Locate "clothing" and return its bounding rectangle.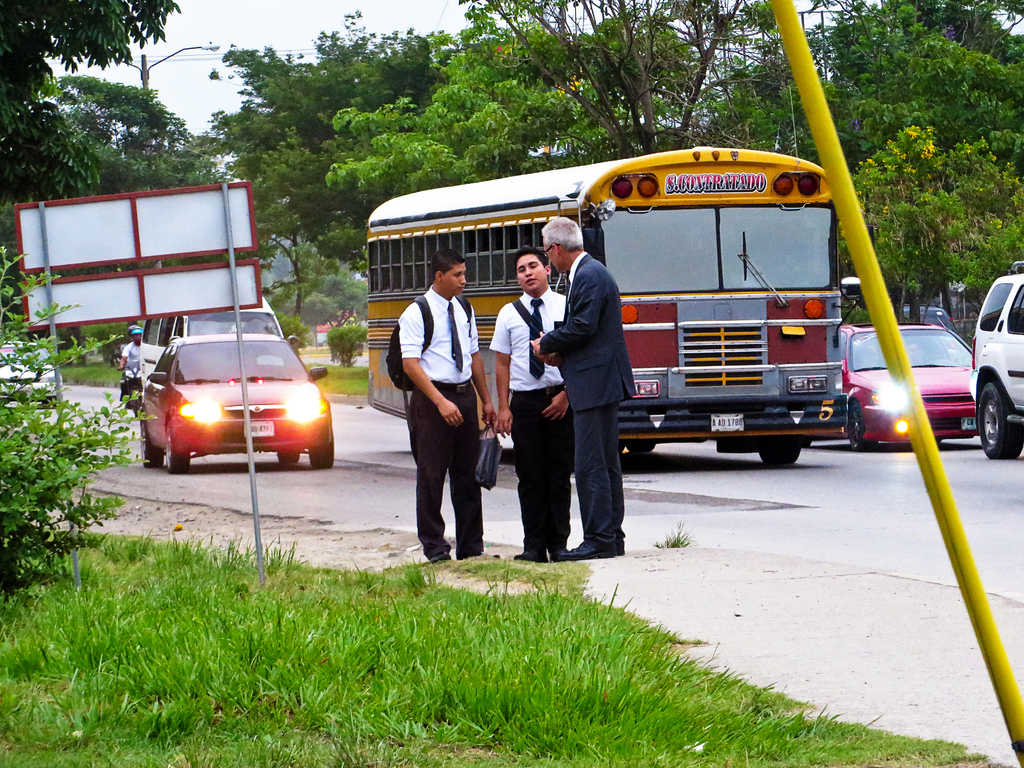
{"left": 488, "top": 291, "right": 564, "bottom": 547}.
